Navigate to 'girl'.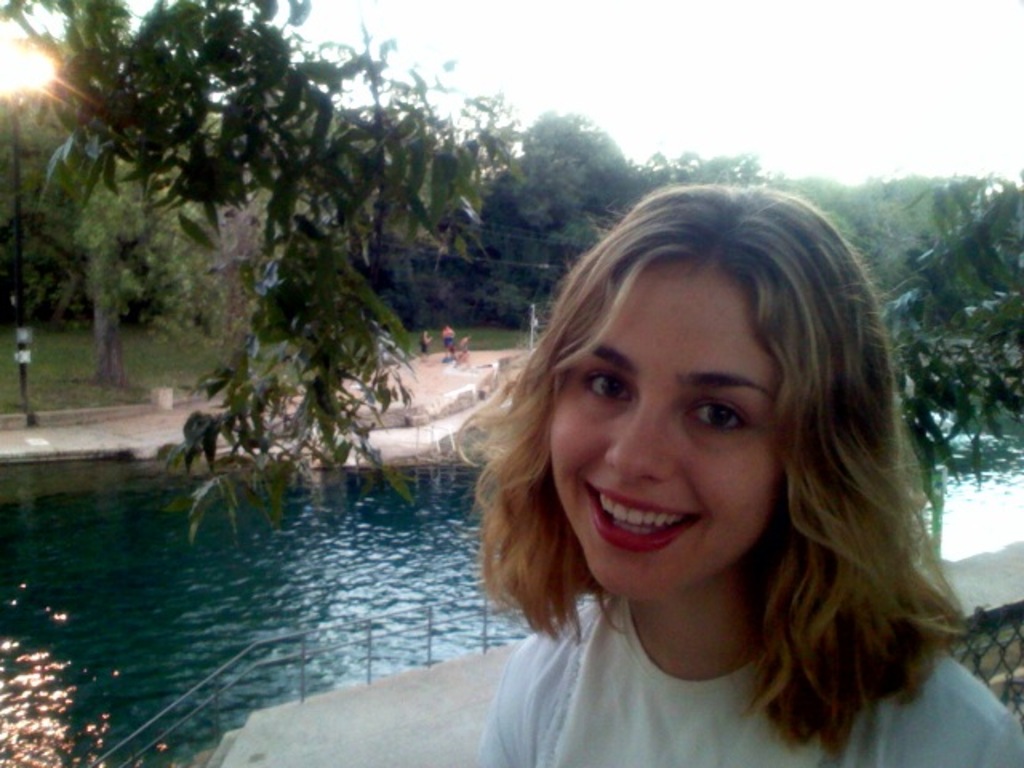
Navigation target: x1=453 y1=174 x2=1022 y2=766.
